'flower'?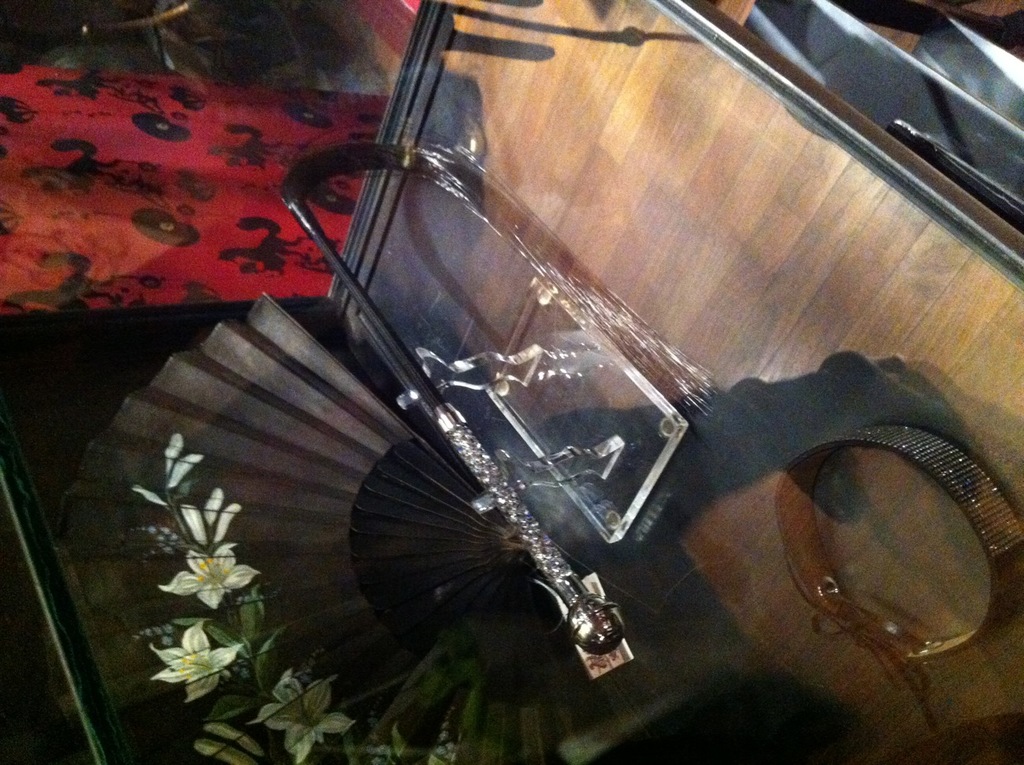
[left=132, top=435, right=204, bottom=512]
